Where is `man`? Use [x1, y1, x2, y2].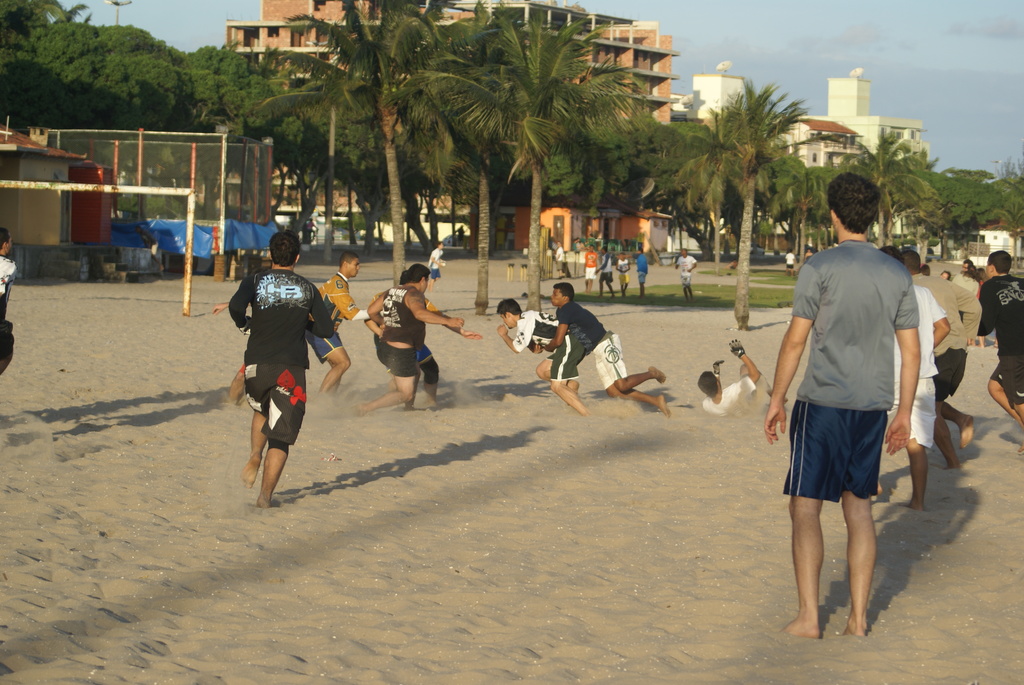
[0, 223, 19, 378].
